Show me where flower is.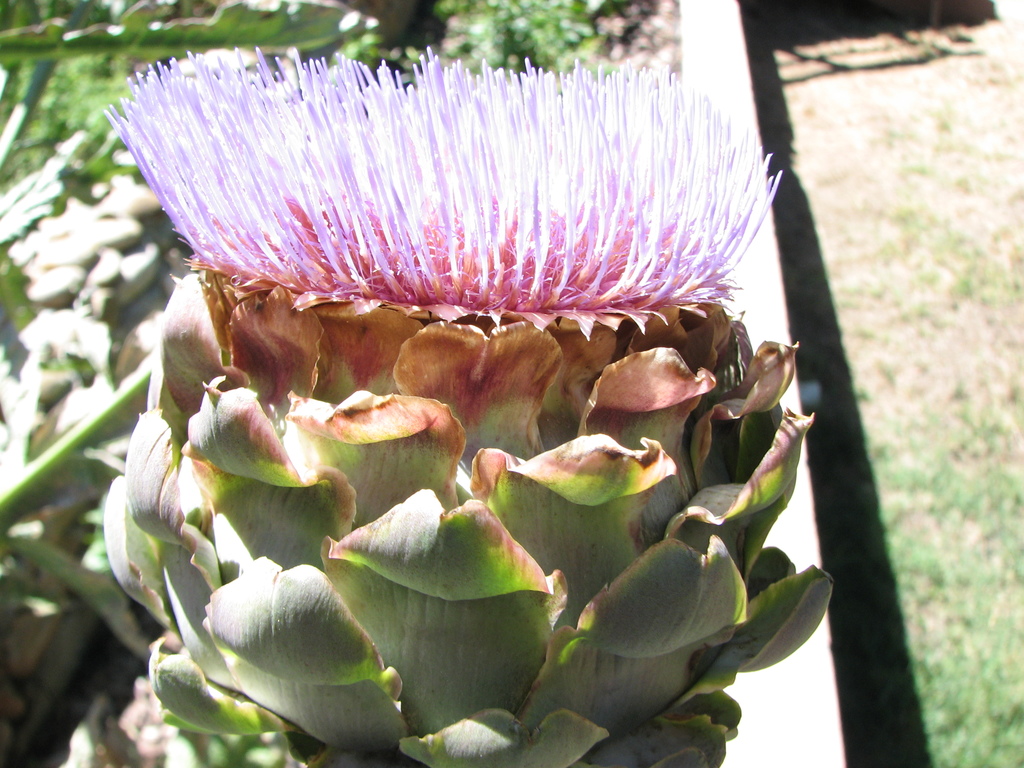
flower is at BBox(106, 46, 780, 314).
